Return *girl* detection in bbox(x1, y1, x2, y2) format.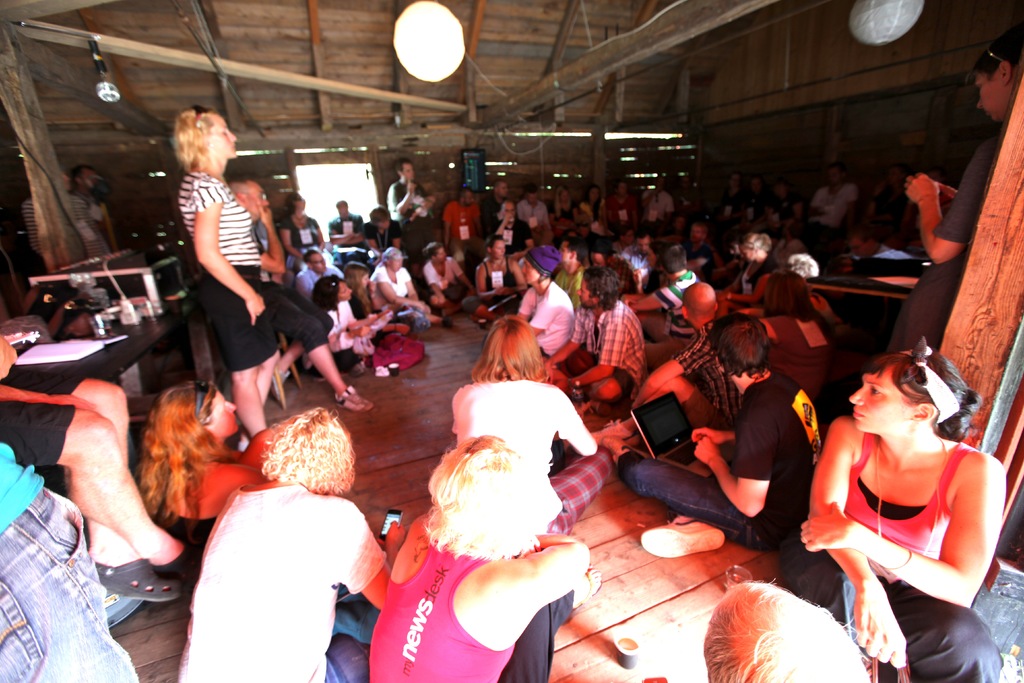
bbox(585, 185, 625, 250).
